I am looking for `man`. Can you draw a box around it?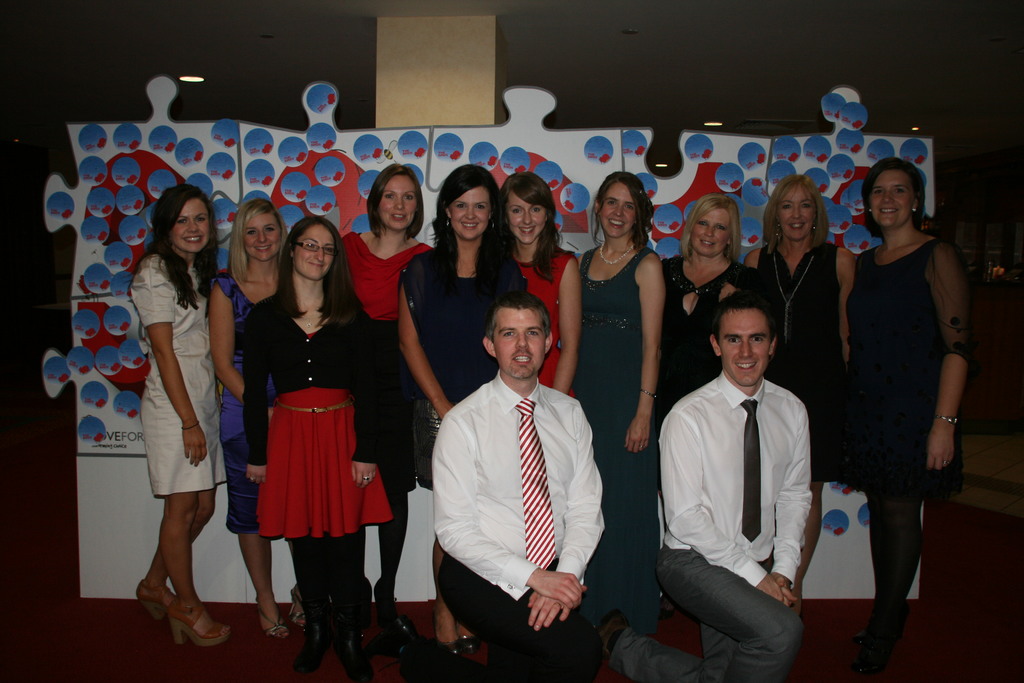
Sure, the bounding box is bbox(422, 265, 616, 673).
